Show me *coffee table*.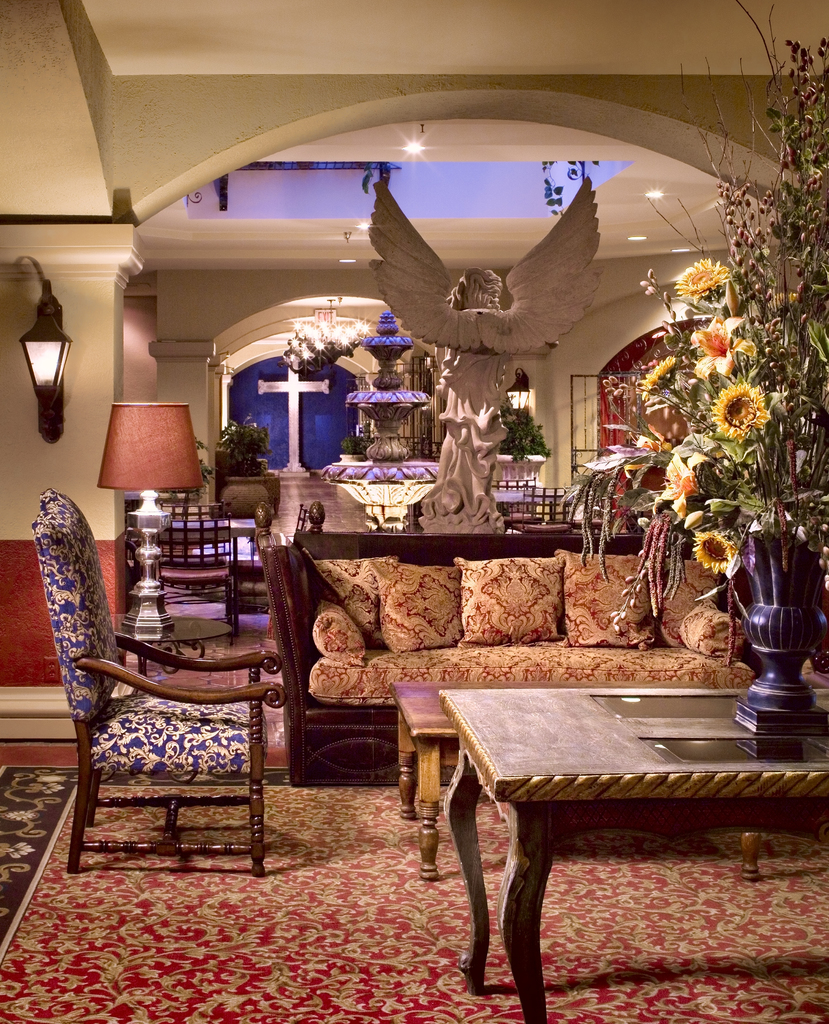
*coffee table* is here: {"x1": 144, "y1": 519, "x2": 251, "y2": 568}.
